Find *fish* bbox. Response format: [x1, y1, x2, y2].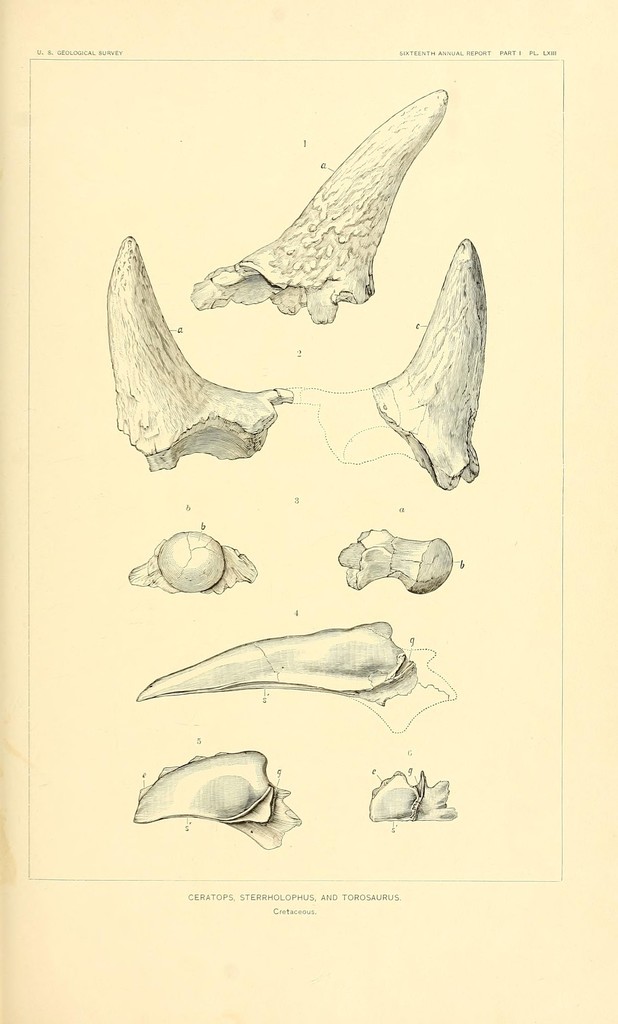
[134, 740, 309, 846].
